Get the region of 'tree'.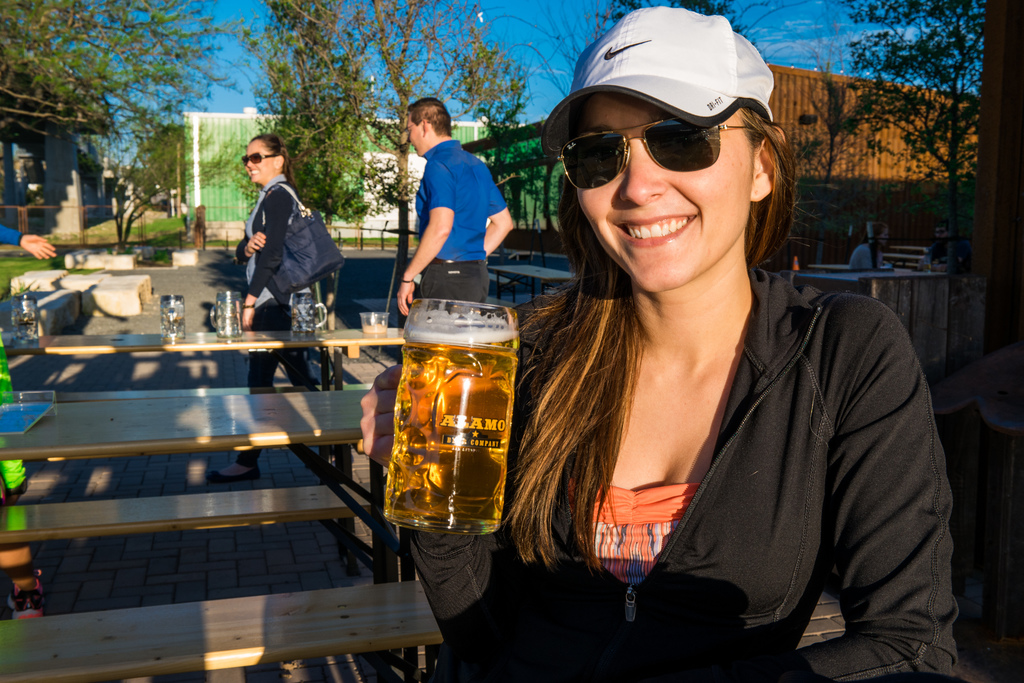
[259,0,527,318].
